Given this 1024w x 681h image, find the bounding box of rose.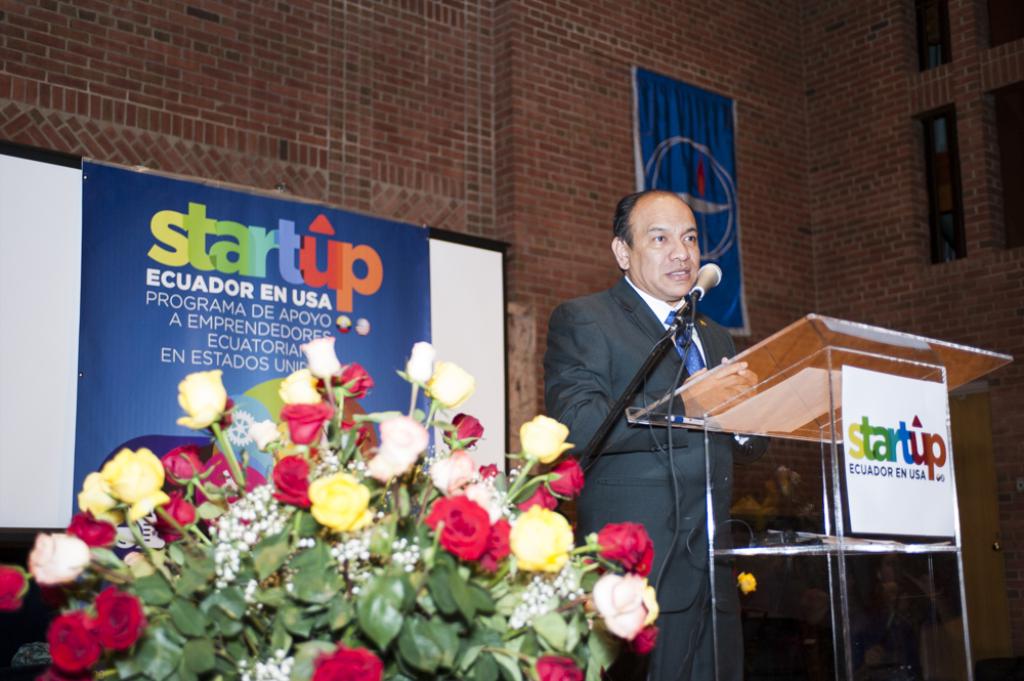
<bbox>735, 570, 754, 595</bbox>.
